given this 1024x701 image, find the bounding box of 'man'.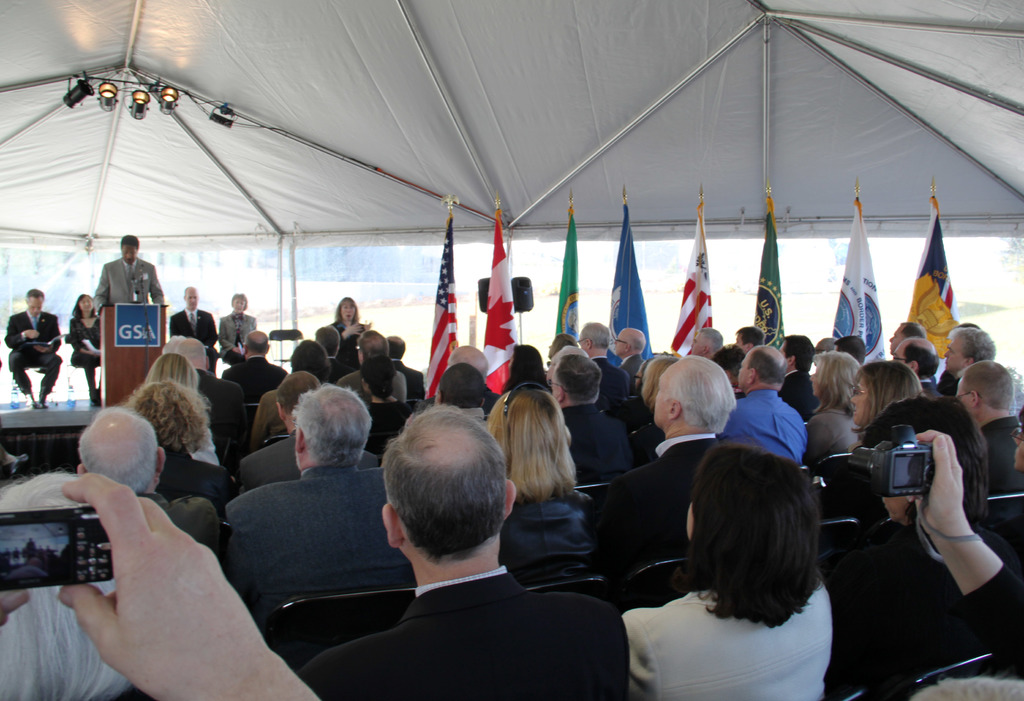
[882, 317, 928, 358].
